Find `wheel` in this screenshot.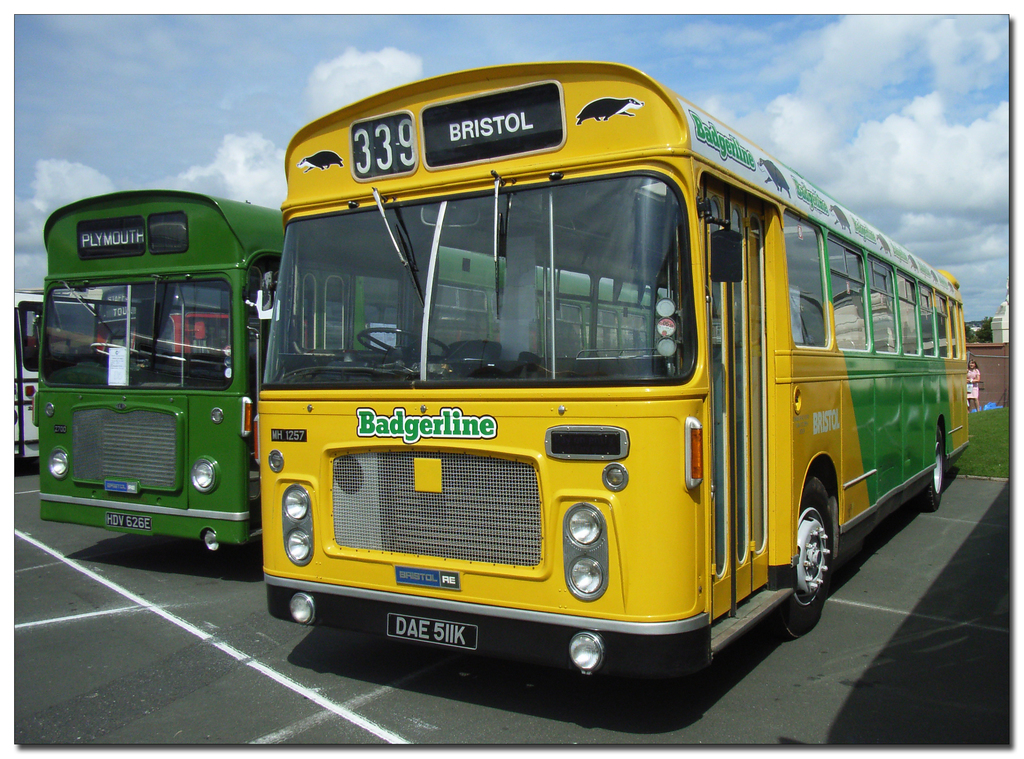
The bounding box for `wheel` is 916/432/943/511.
